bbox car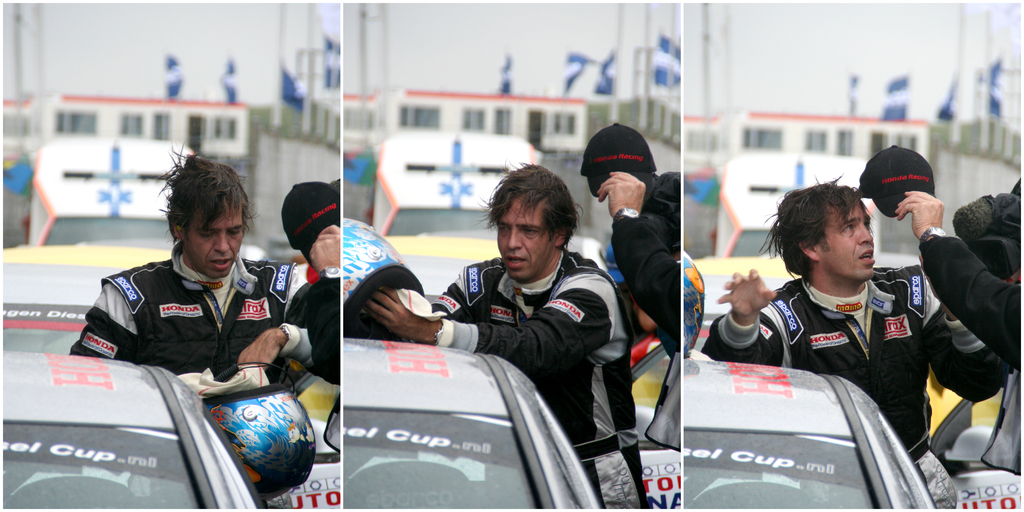
locate(383, 231, 502, 300)
